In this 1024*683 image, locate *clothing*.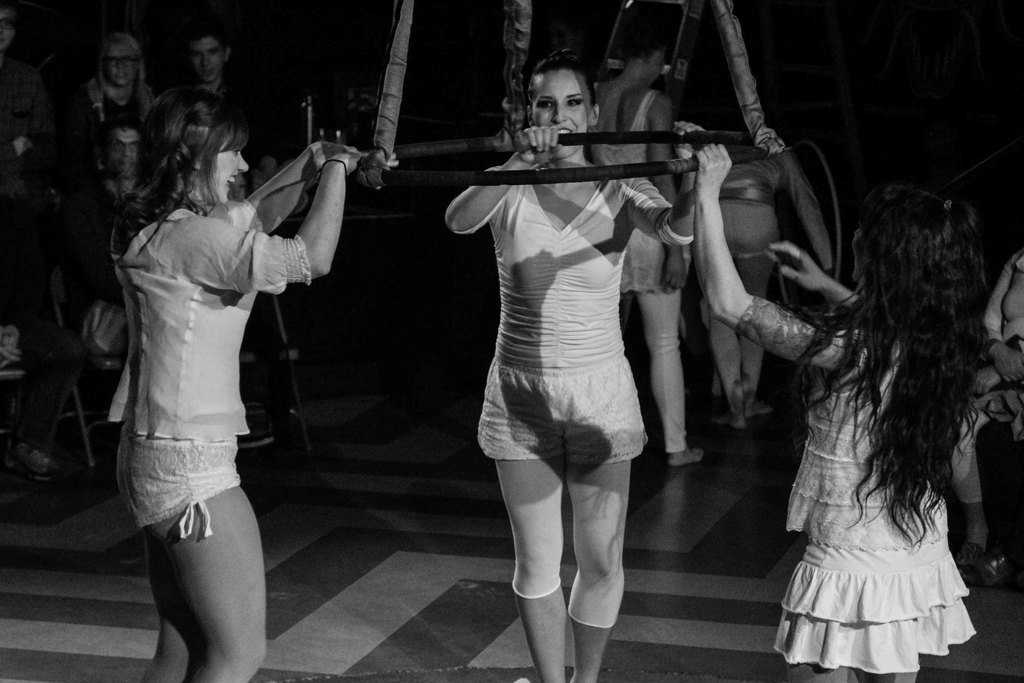
Bounding box: box=[694, 285, 975, 682].
